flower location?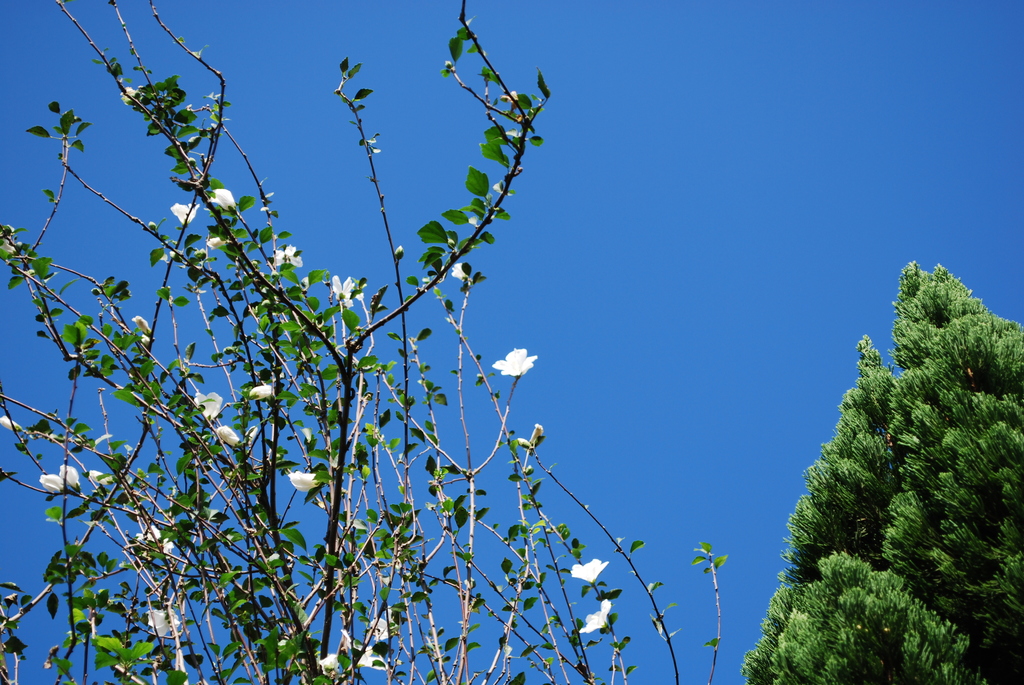
[x1=491, y1=347, x2=540, y2=381]
